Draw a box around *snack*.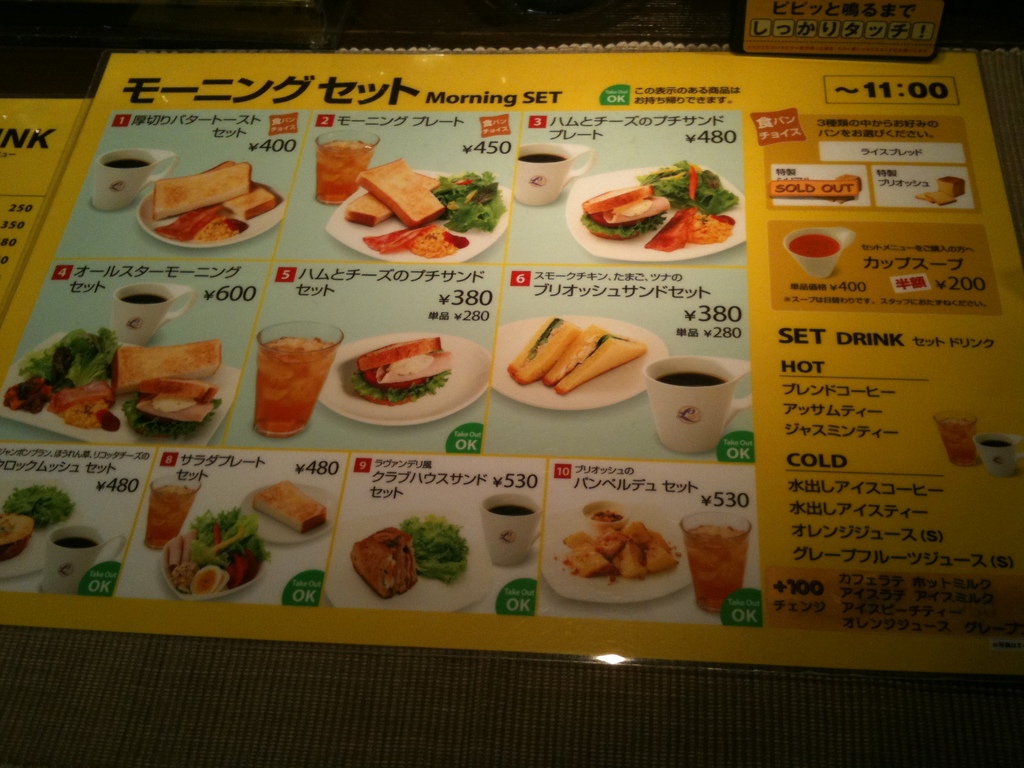
{"left": 579, "top": 193, "right": 669, "bottom": 241}.
